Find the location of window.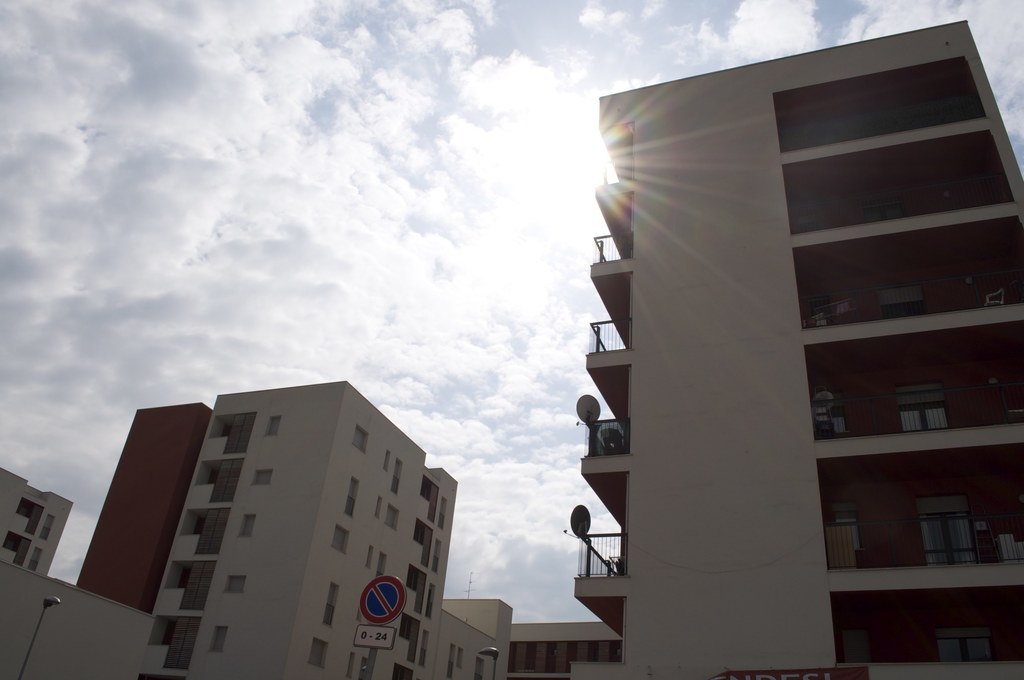
Location: Rect(354, 658, 368, 679).
